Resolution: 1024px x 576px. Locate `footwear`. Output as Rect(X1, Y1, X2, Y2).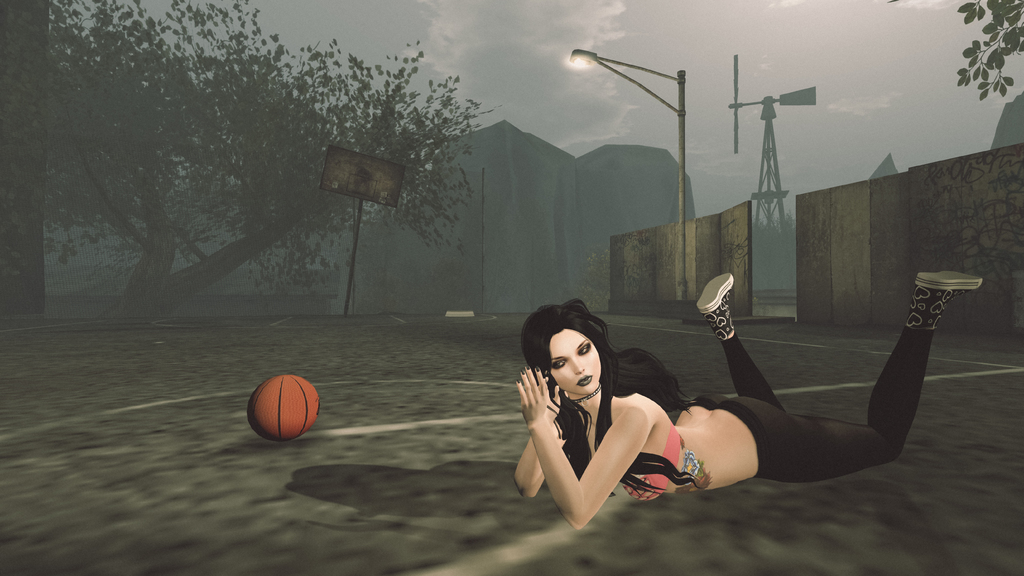
Rect(907, 269, 982, 332).
